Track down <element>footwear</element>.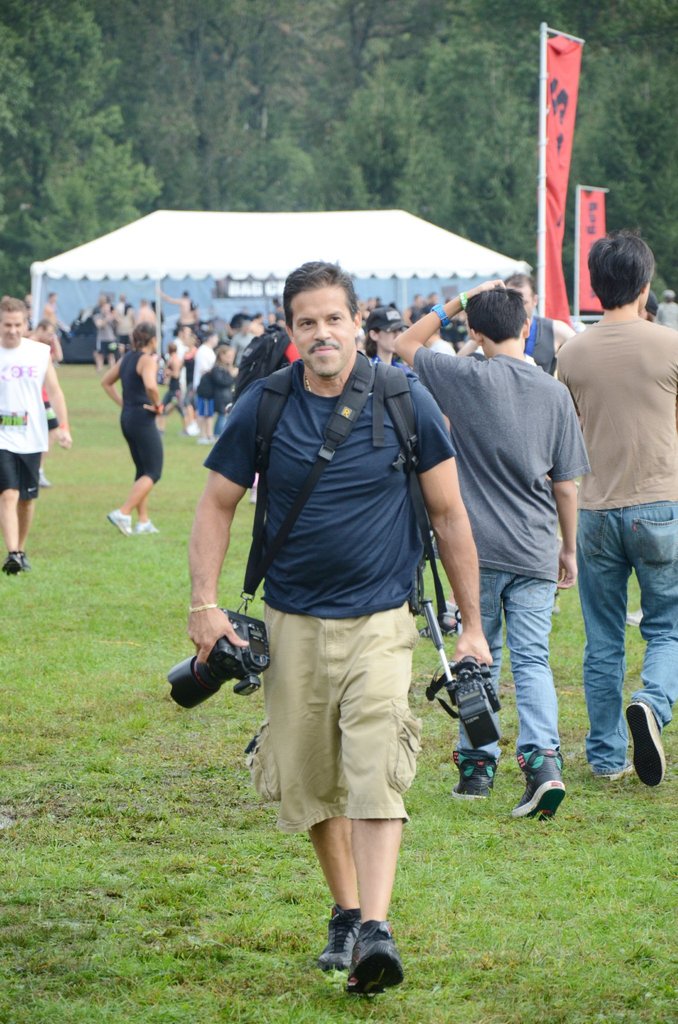
Tracked to x1=4 y1=548 x2=23 y2=575.
